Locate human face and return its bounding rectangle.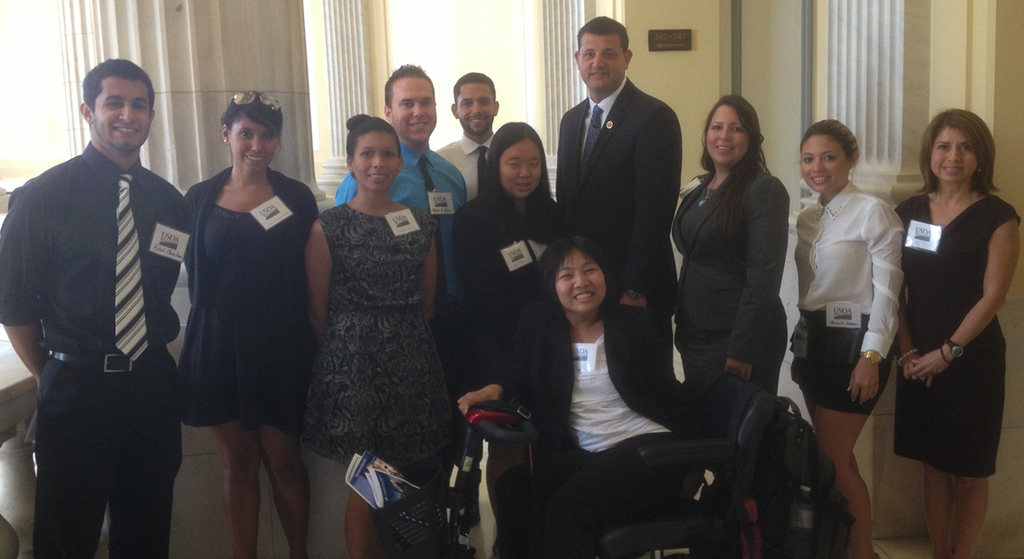
bbox=(349, 131, 404, 190).
